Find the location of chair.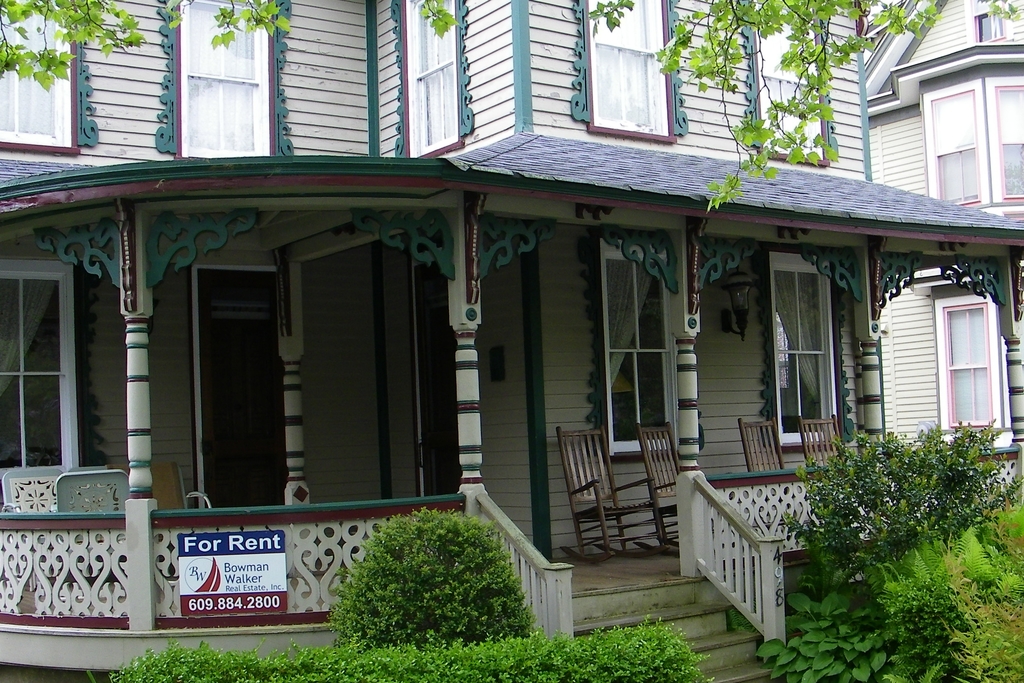
Location: Rect(147, 468, 216, 512).
